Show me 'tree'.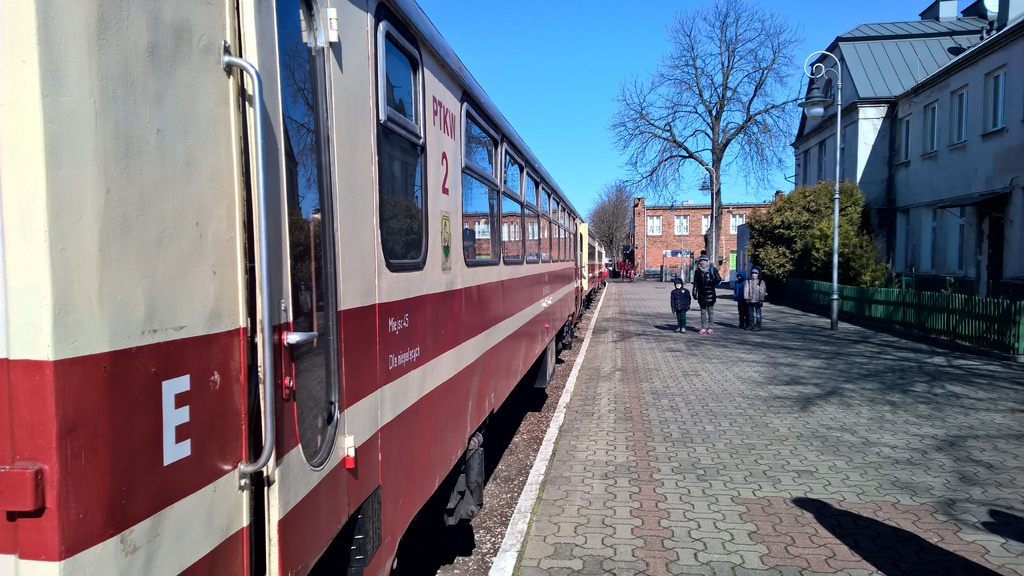
'tree' is here: [607, 0, 815, 277].
